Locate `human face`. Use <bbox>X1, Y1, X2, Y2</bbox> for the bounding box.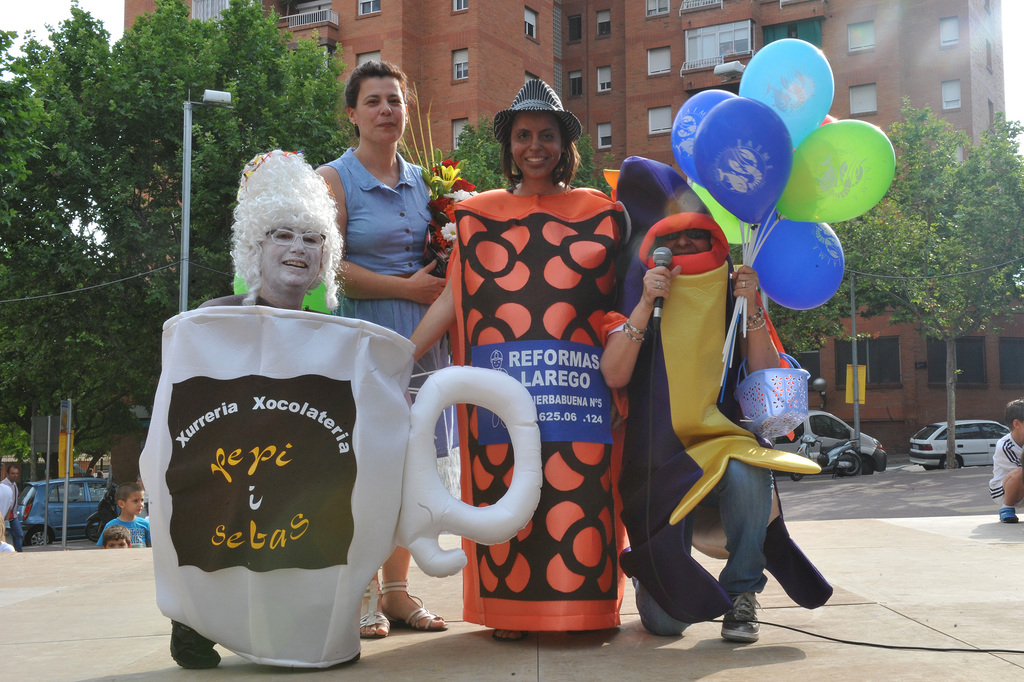
<bbox>260, 228, 321, 286</bbox>.
